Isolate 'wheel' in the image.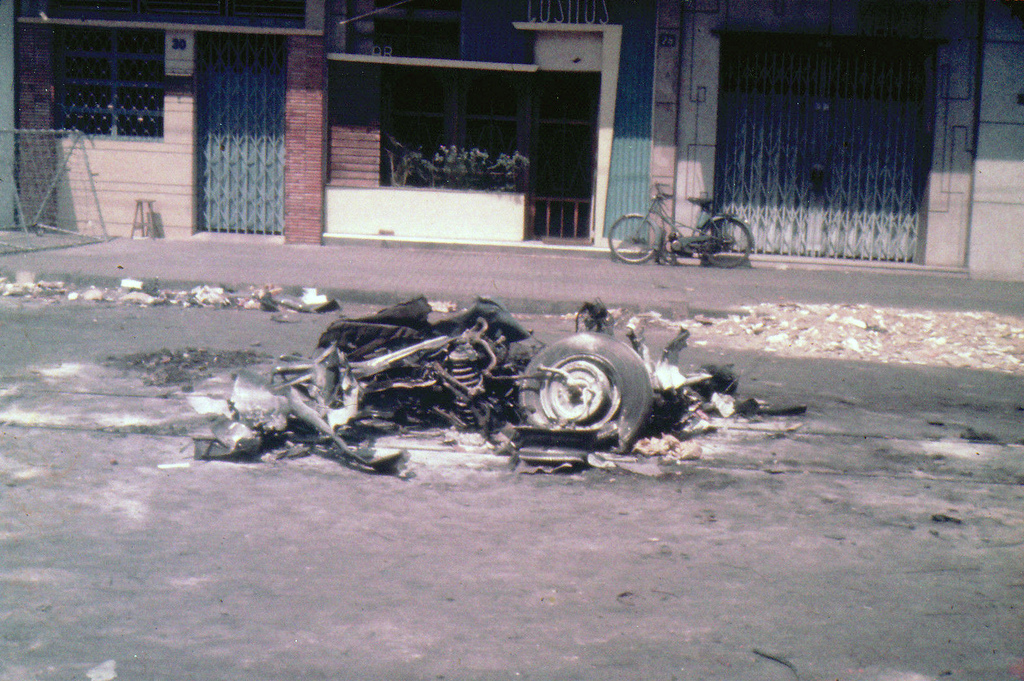
Isolated region: x1=609, y1=215, x2=656, y2=264.
